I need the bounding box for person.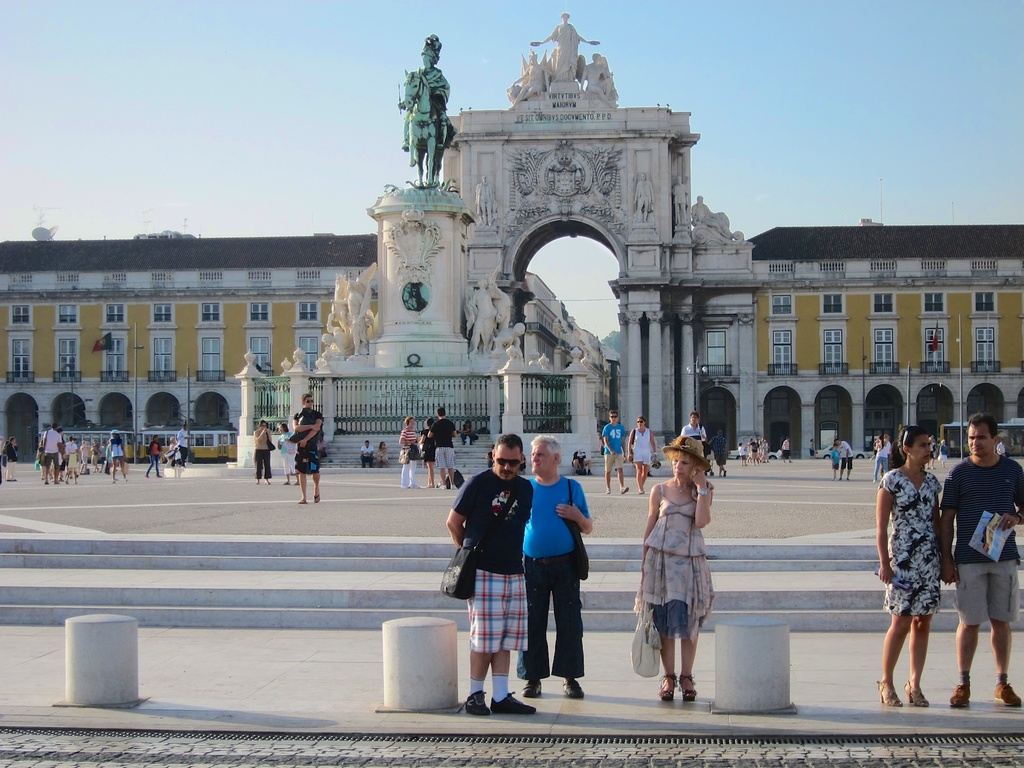
Here it is: left=177, top=421, right=190, bottom=467.
